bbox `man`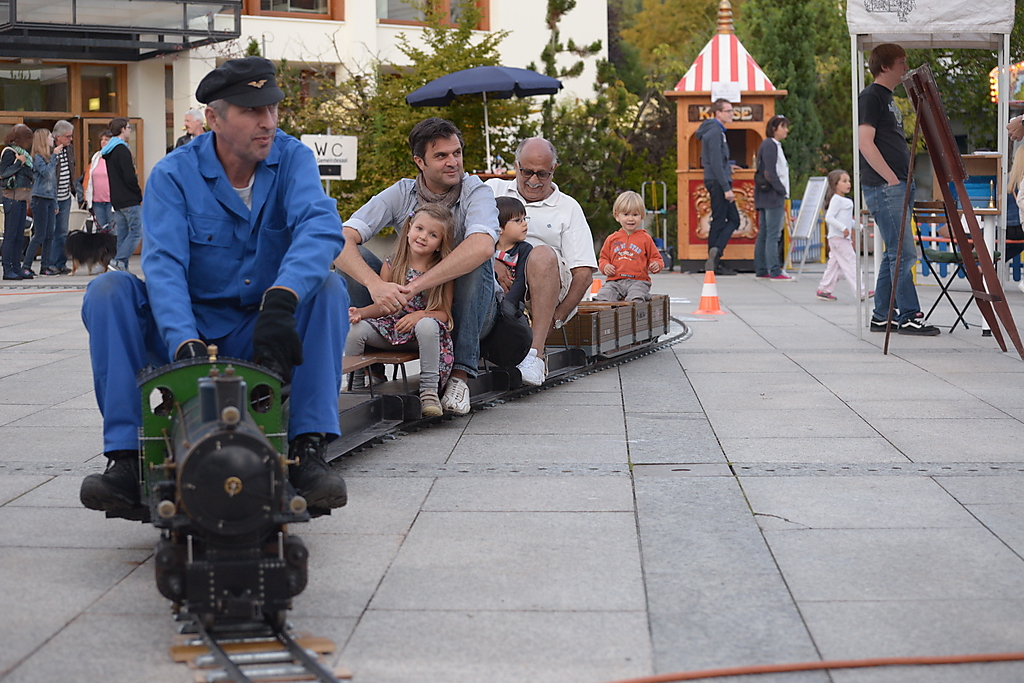
(x1=855, y1=47, x2=940, y2=333)
